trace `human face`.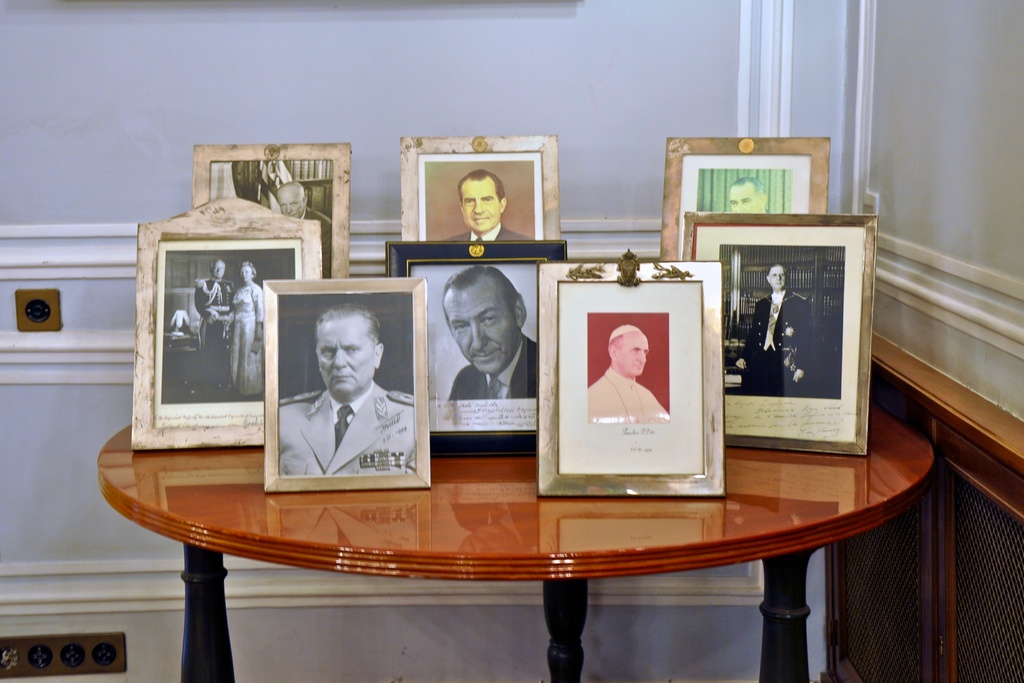
Traced to <box>614,330,650,378</box>.
